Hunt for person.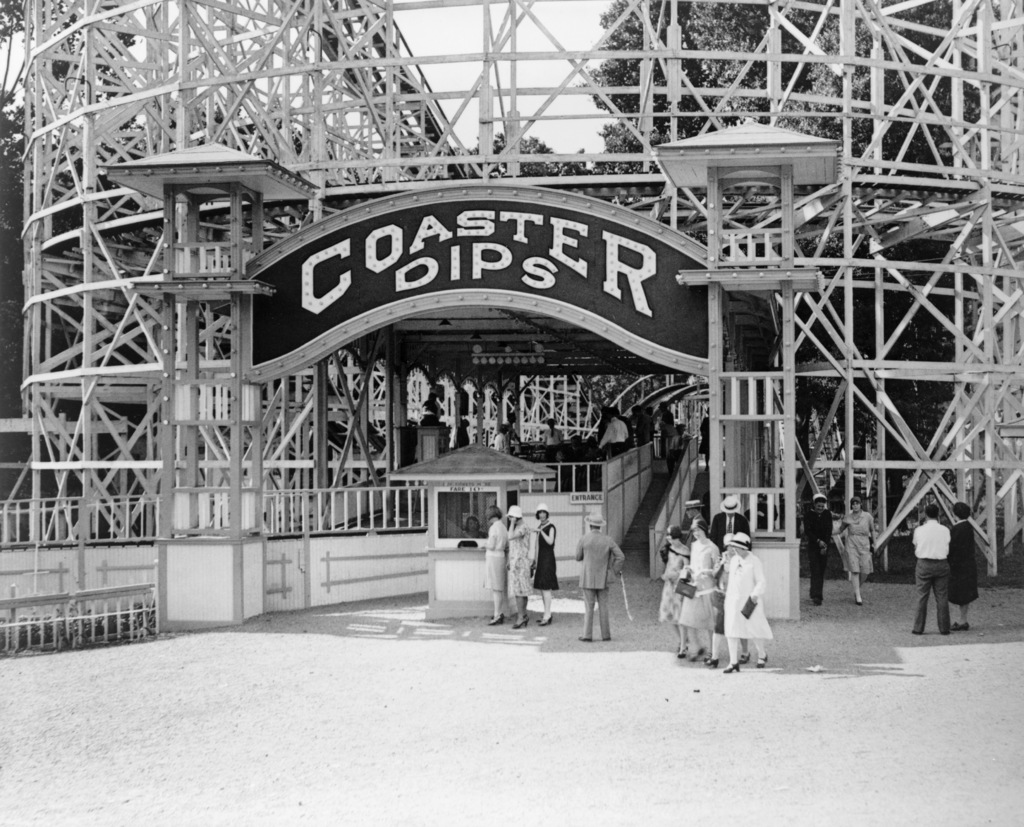
Hunted down at x1=712 y1=494 x2=753 y2=550.
